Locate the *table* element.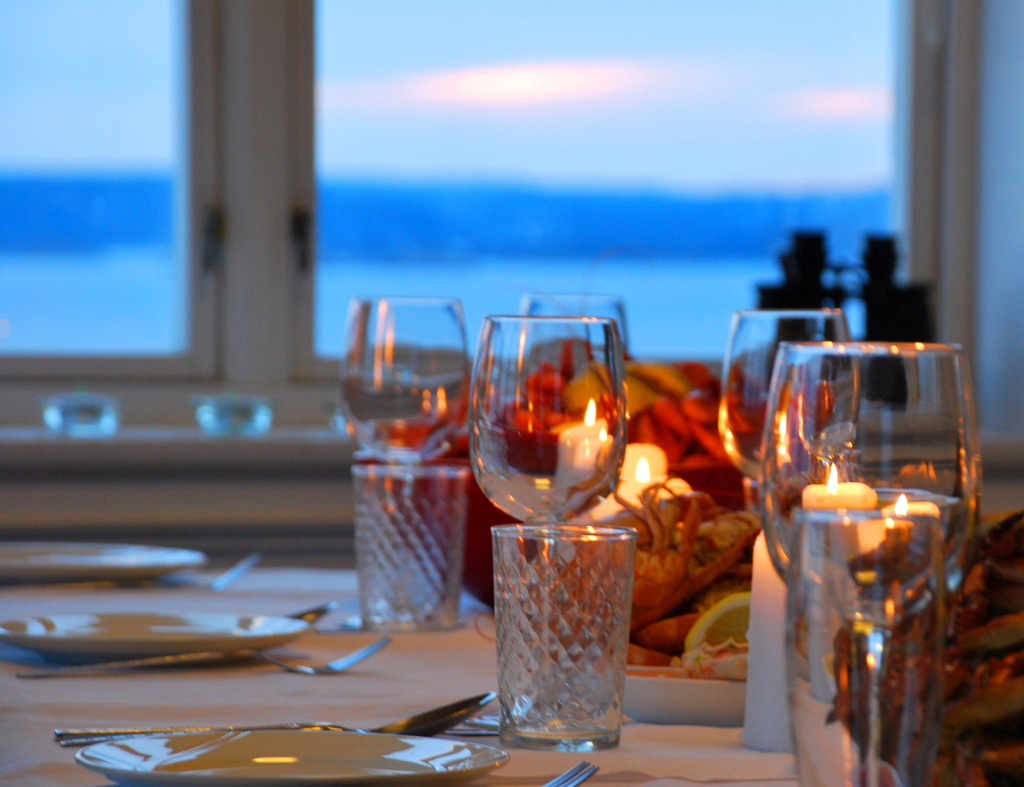
Element bbox: <box>0,548,894,786</box>.
